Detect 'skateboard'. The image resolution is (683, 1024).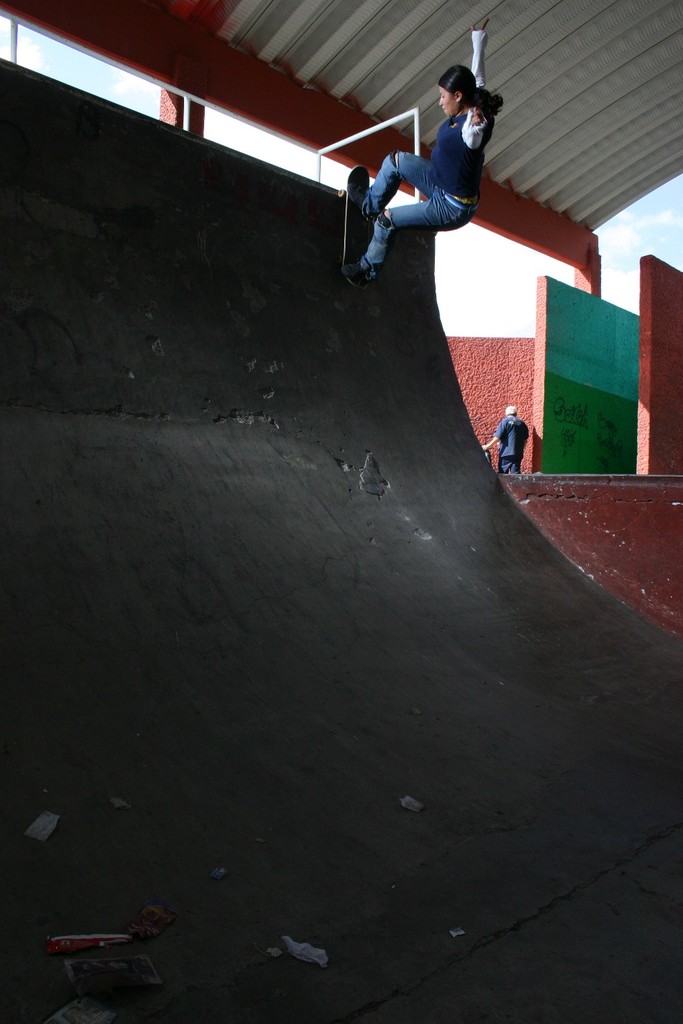
{"left": 337, "top": 162, "right": 370, "bottom": 291}.
